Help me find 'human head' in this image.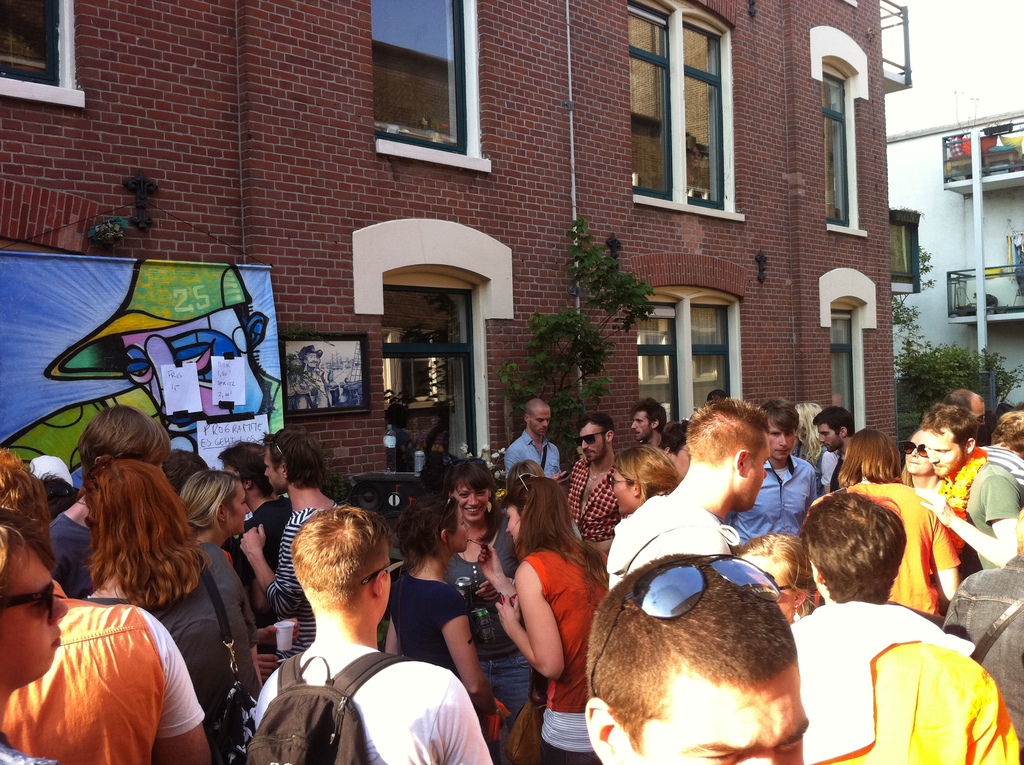
Found it: [30, 471, 83, 517].
